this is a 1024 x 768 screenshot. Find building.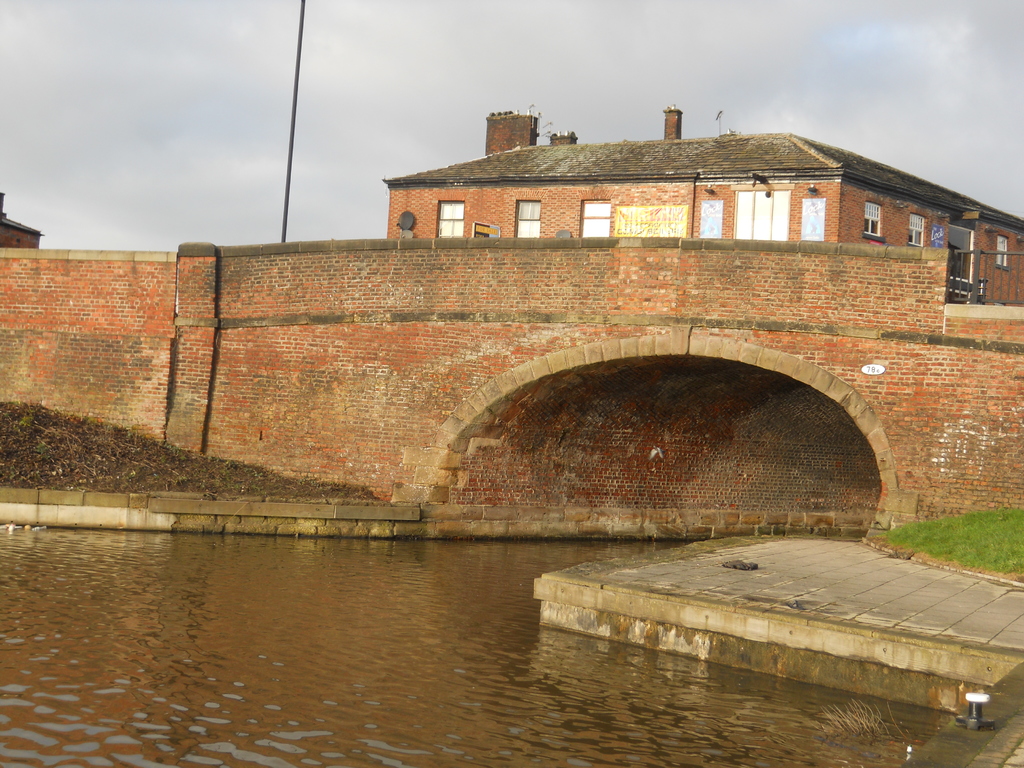
Bounding box: bbox(382, 105, 1023, 307).
